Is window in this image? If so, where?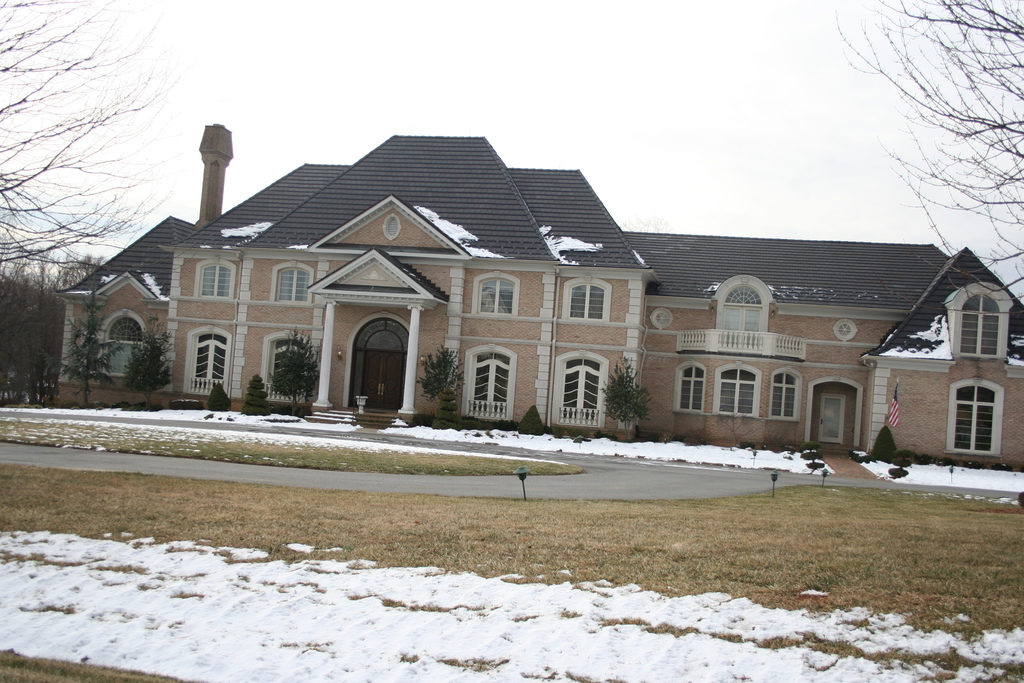
Yes, at BBox(93, 309, 147, 375).
